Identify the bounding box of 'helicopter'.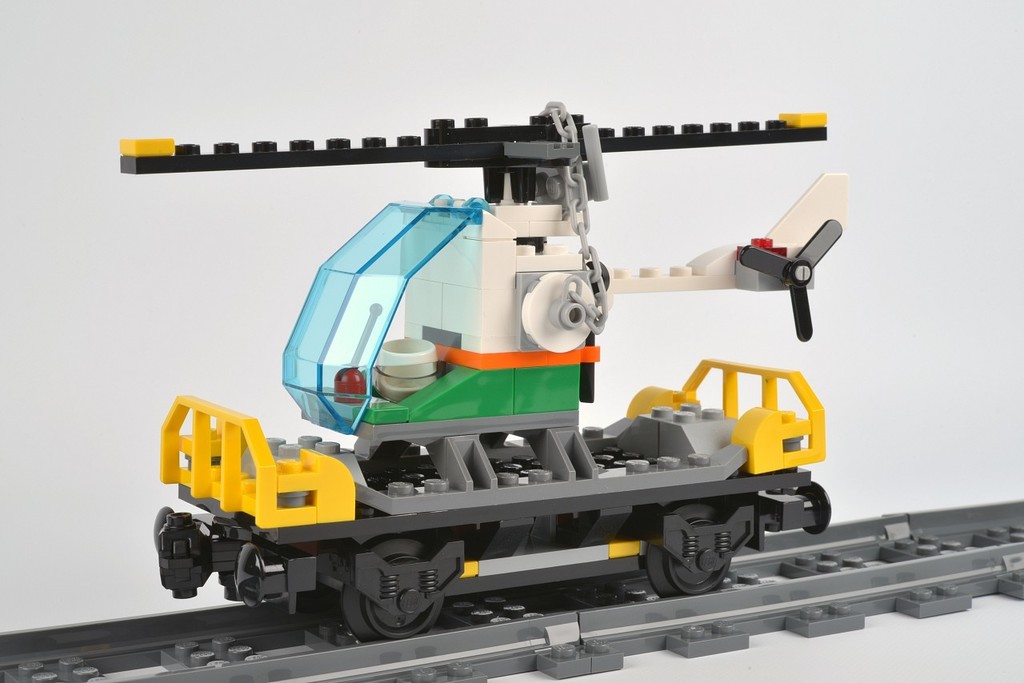
bbox(120, 101, 848, 490).
